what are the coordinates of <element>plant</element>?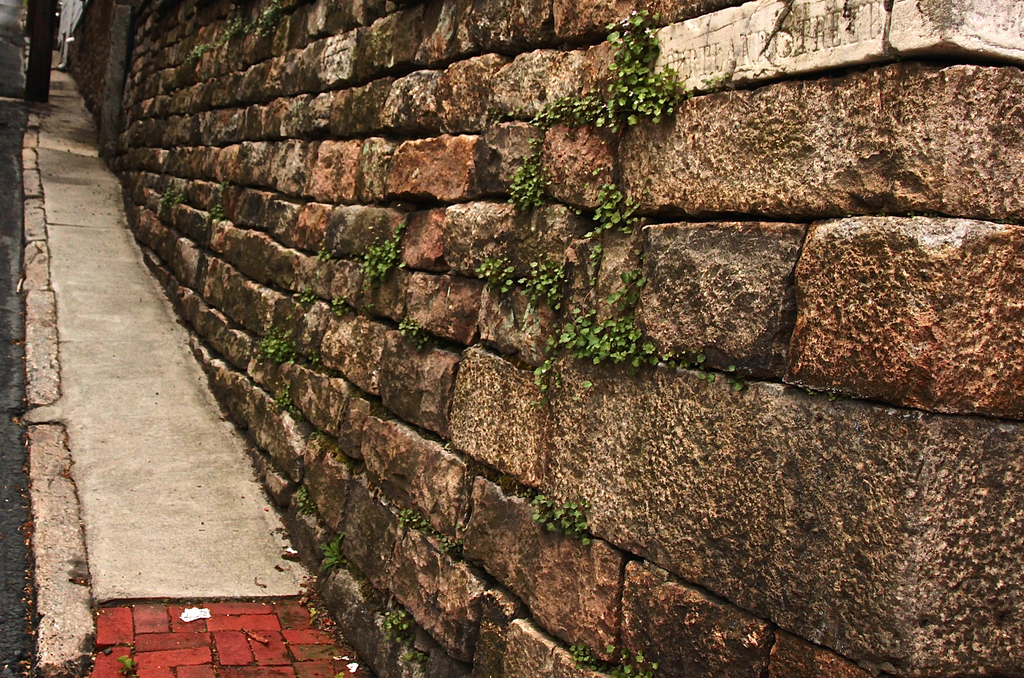
select_region(502, 3, 746, 209).
